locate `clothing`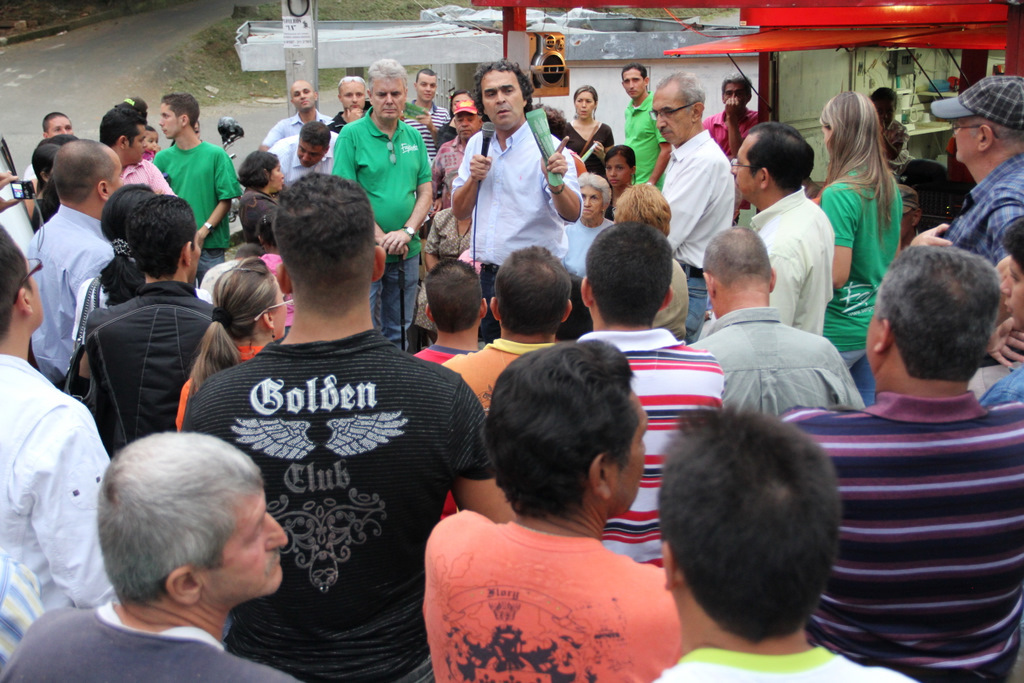
(left=560, top=119, right=612, bottom=169)
